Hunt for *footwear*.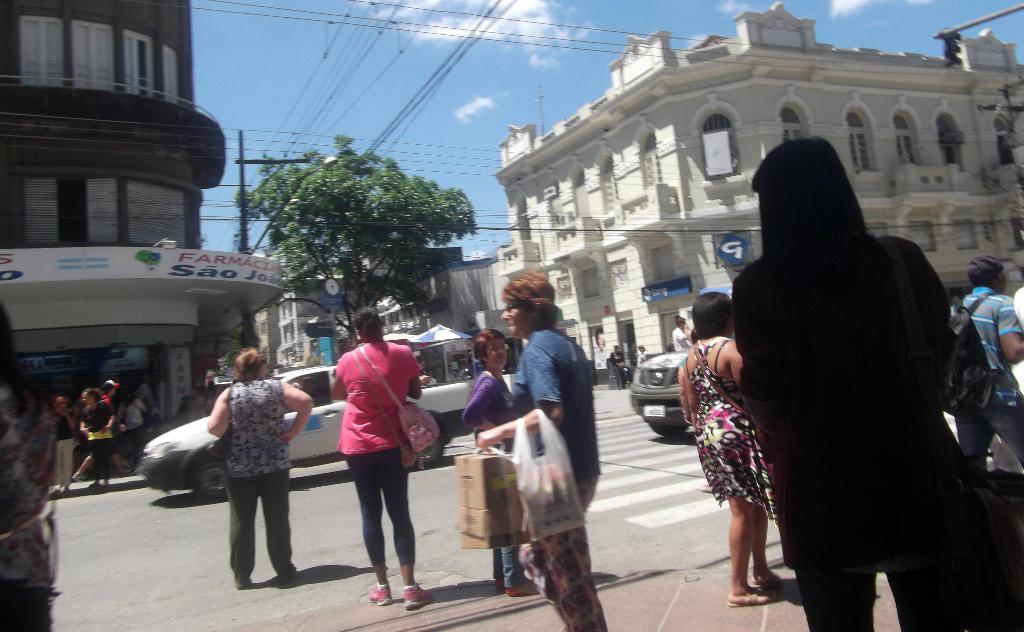
Hunted down at <region>367, 586, 391, 604</region>.
